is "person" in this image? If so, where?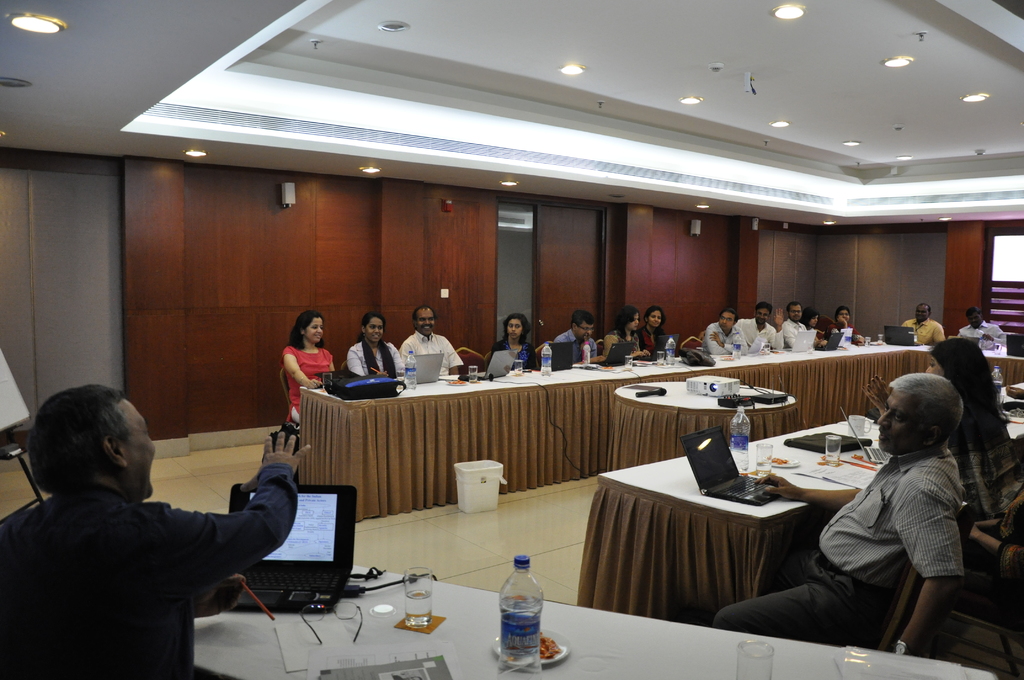
Yes, at l=280, t=311, r=335, b=426.
